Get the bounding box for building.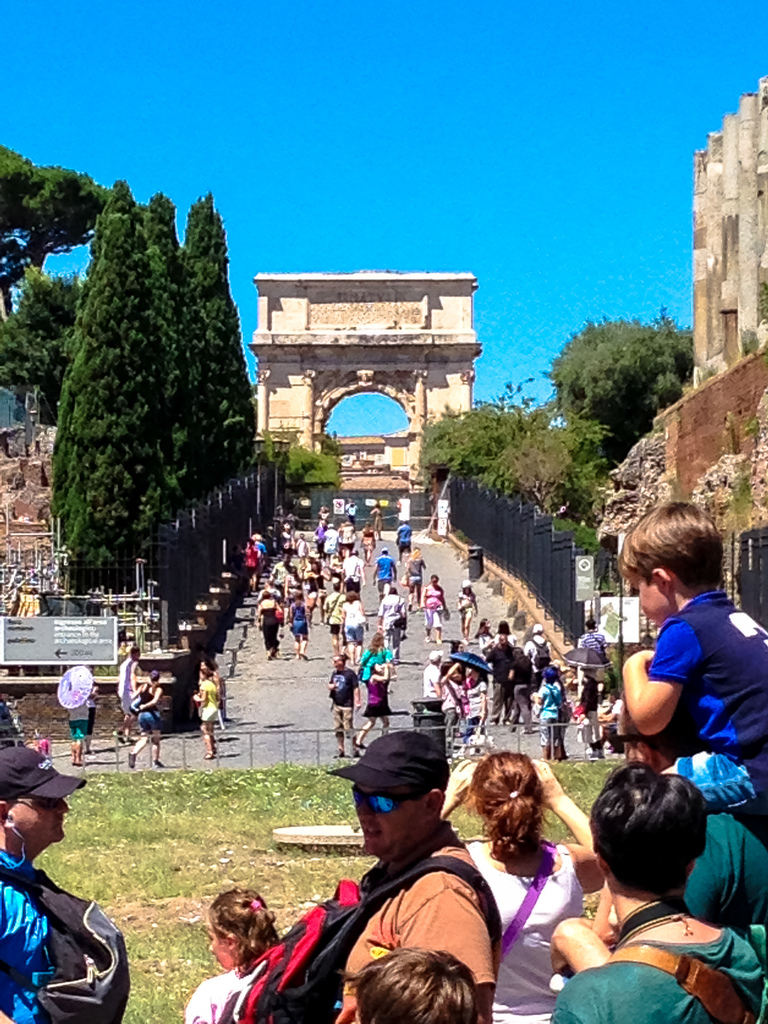
x1=250, y1=273, x2=488, y2=476.
